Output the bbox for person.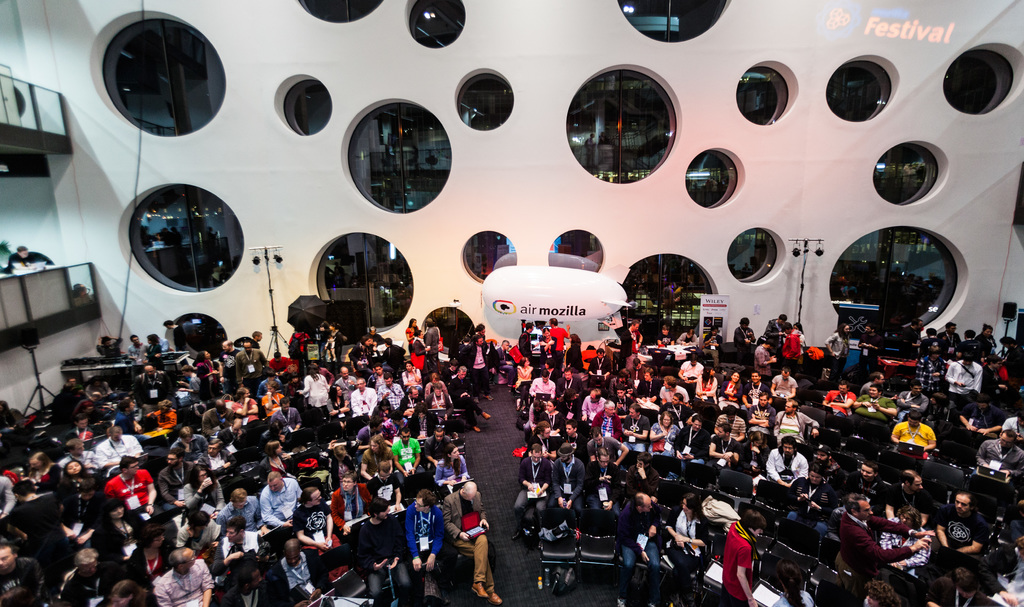
(left=269, top=398, right=300, bottom=429).
